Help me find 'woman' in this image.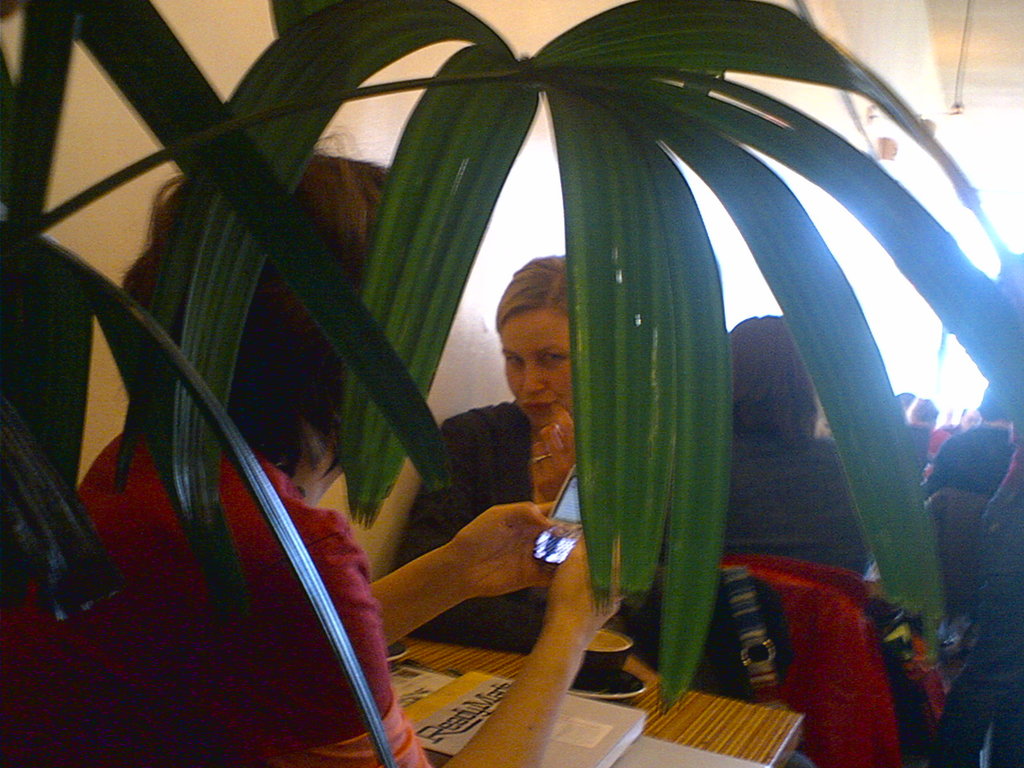
Found it: box=[406, 255, 765, 698].
